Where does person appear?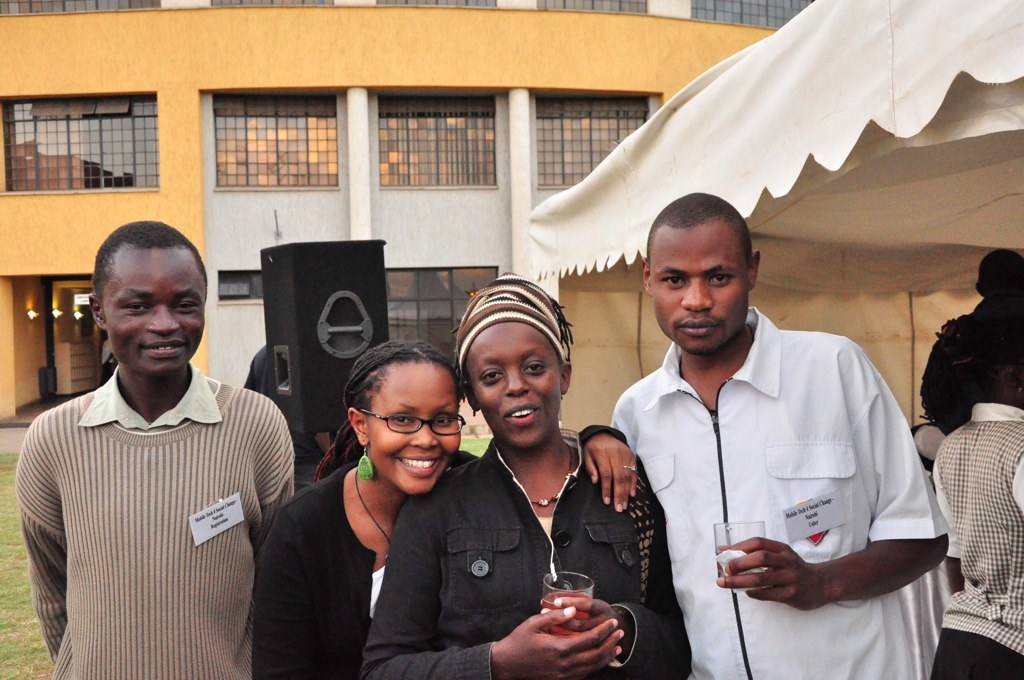
Appears at crop(608, 179, 932, 671).
